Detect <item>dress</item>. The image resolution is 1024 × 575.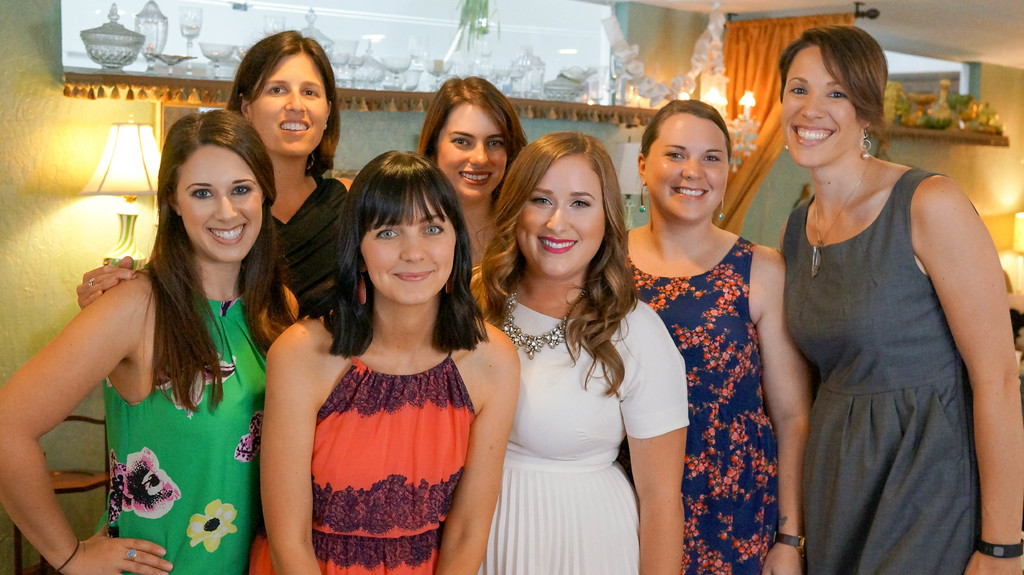
[left=481, top=296, right=687, bottom=574].
